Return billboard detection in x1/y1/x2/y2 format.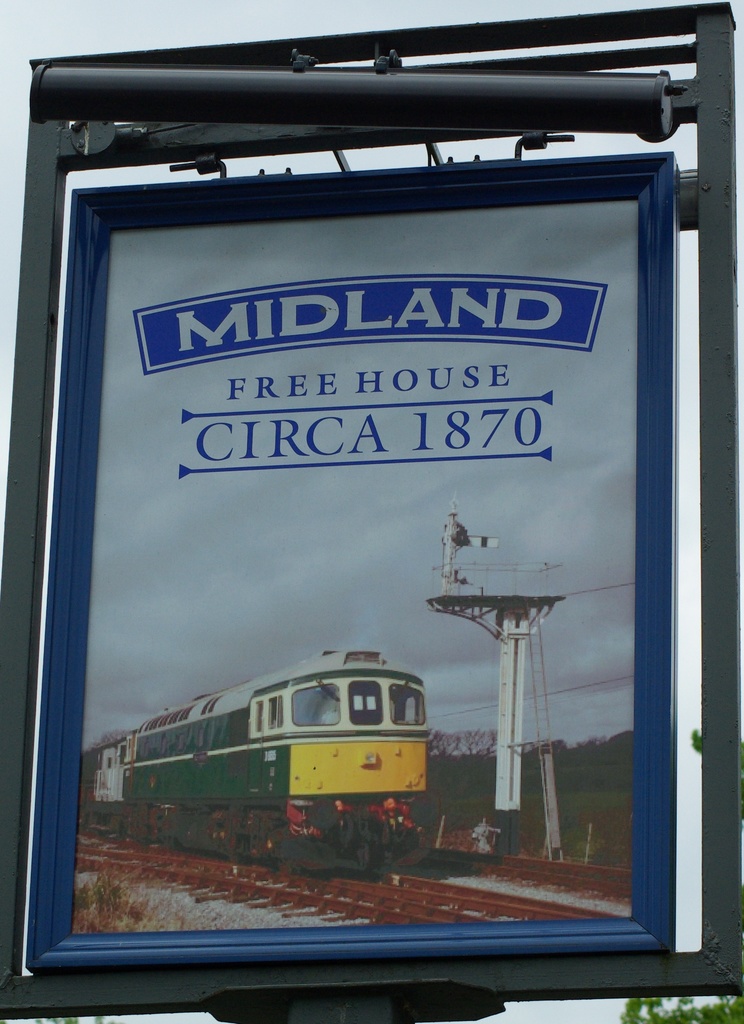
79/210/640/932.
